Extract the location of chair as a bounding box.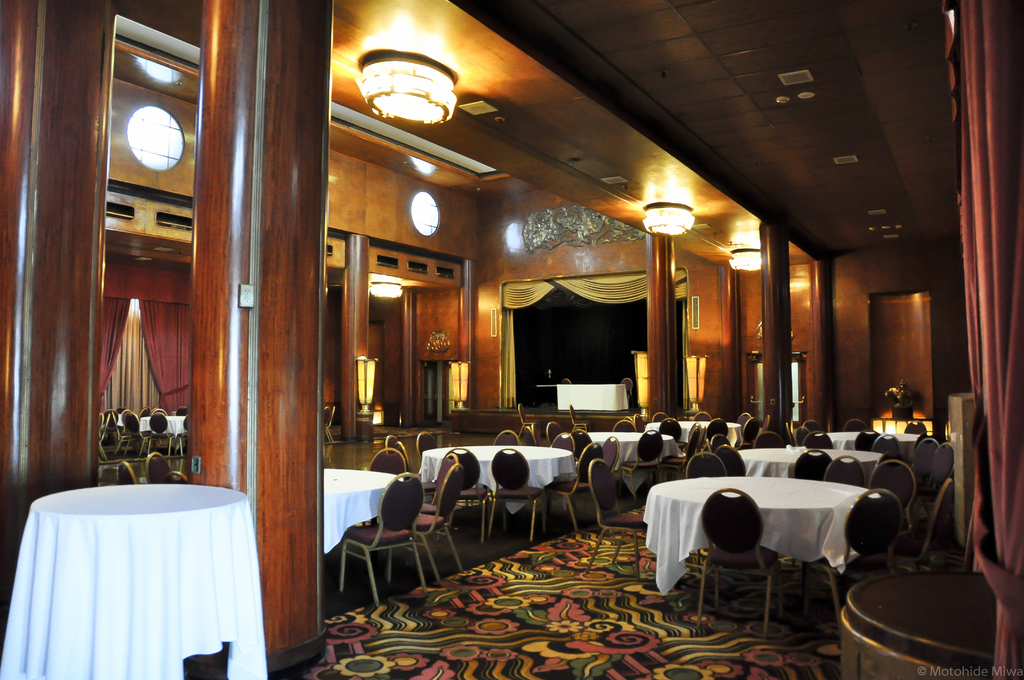
[x1=800, y1=487, x2=902, y2=640].
